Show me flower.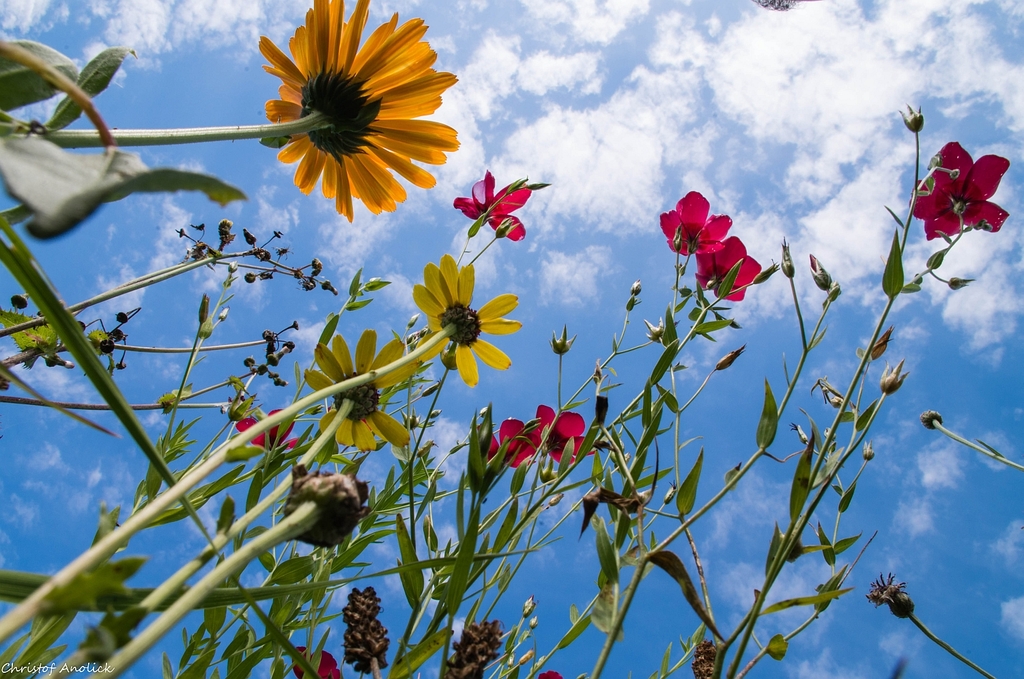
flower is here: 230 407 301 451.
